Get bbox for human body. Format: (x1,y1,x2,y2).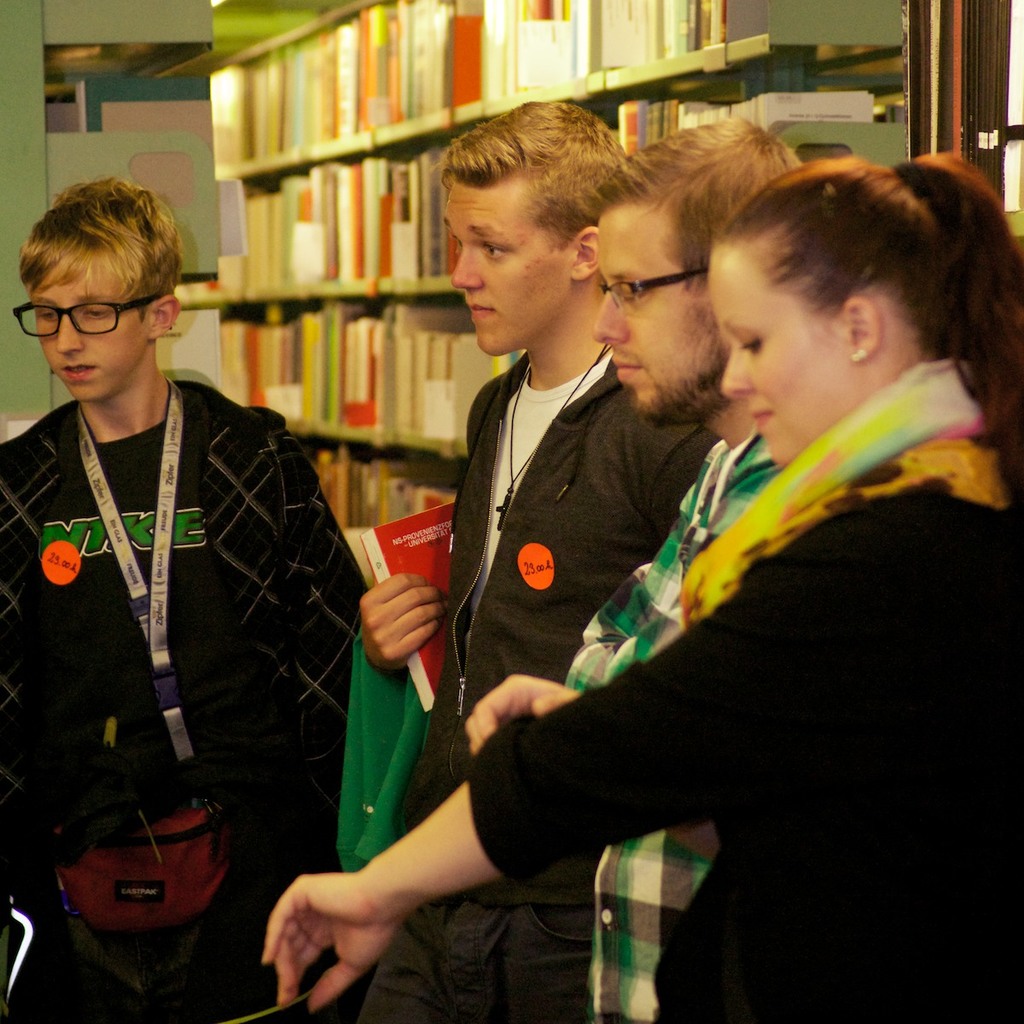
(465,356,1023,1023).
